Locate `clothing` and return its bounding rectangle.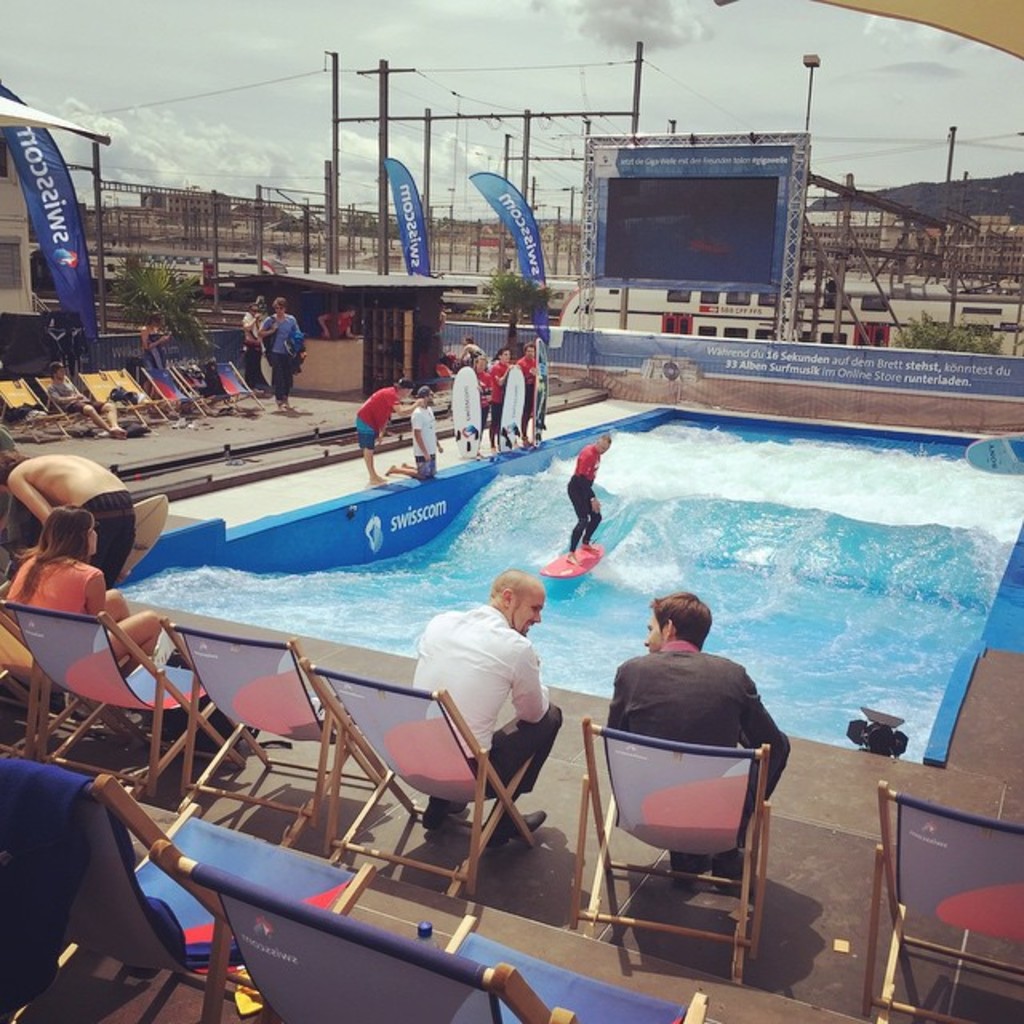
bbox=[357, 384, 398, 454].
